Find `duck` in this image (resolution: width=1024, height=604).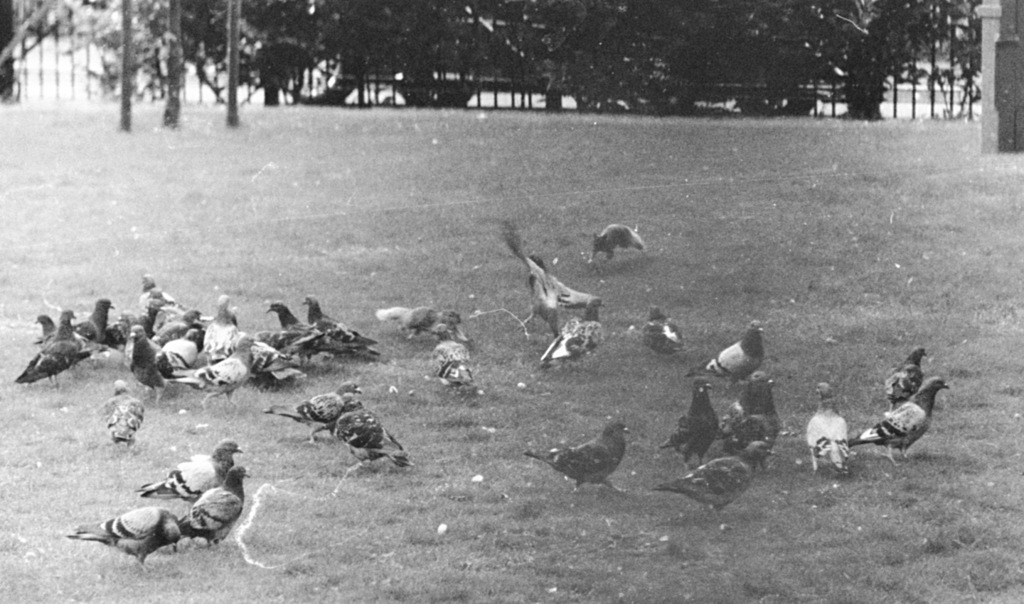
[left=852, top=376, right=947, bottom=464].
